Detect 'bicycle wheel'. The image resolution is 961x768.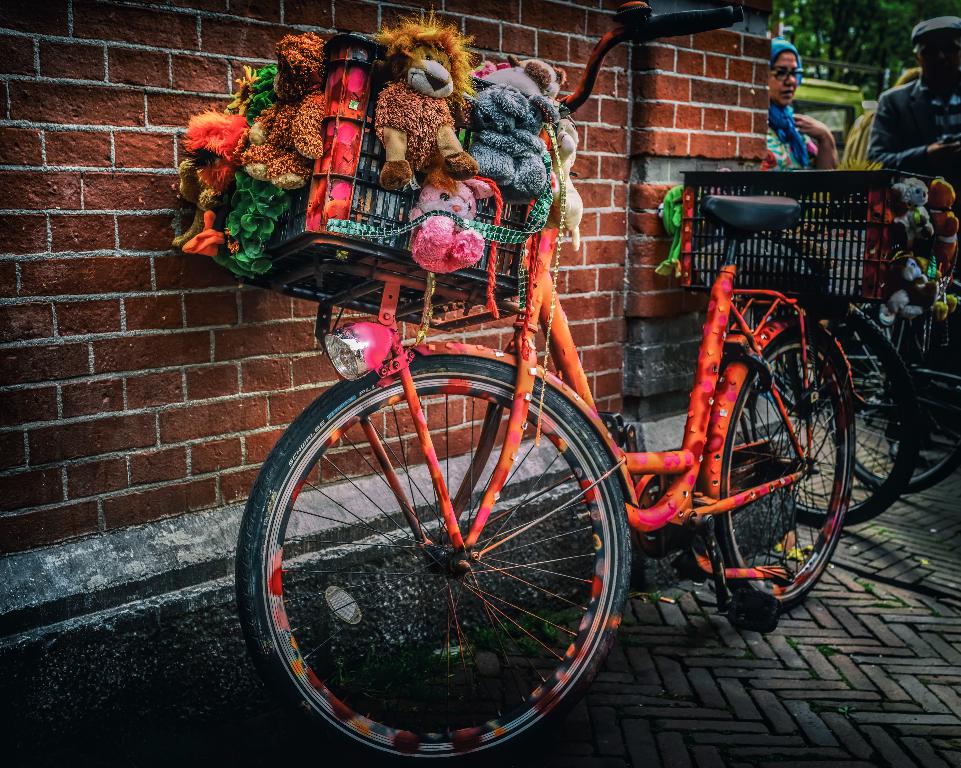
box=[234, 351, 632, 767].
